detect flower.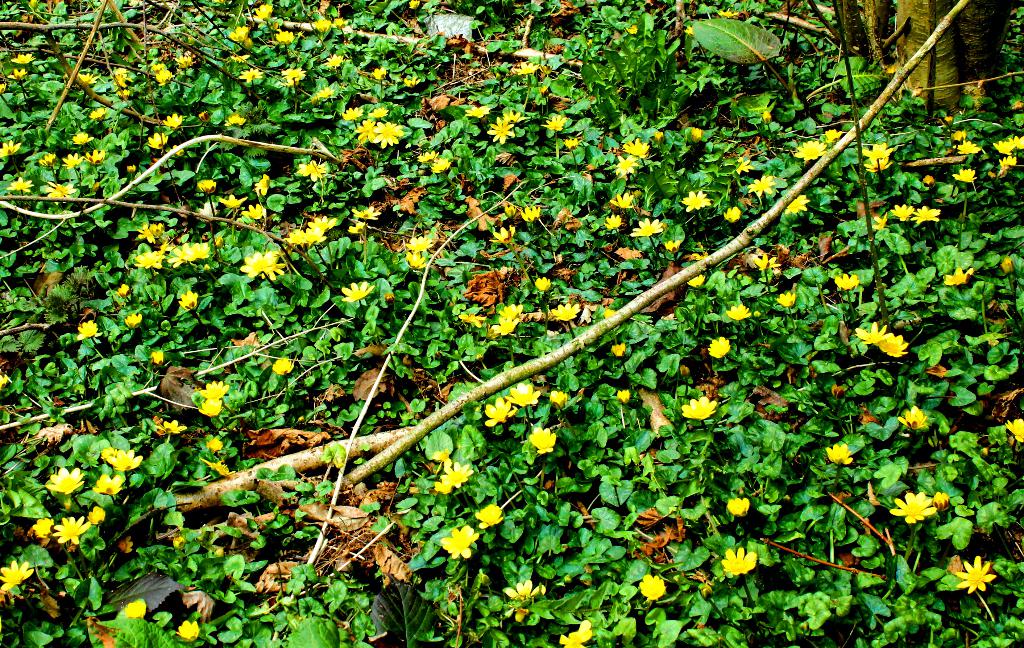
Detected at 202,457,235,480.
